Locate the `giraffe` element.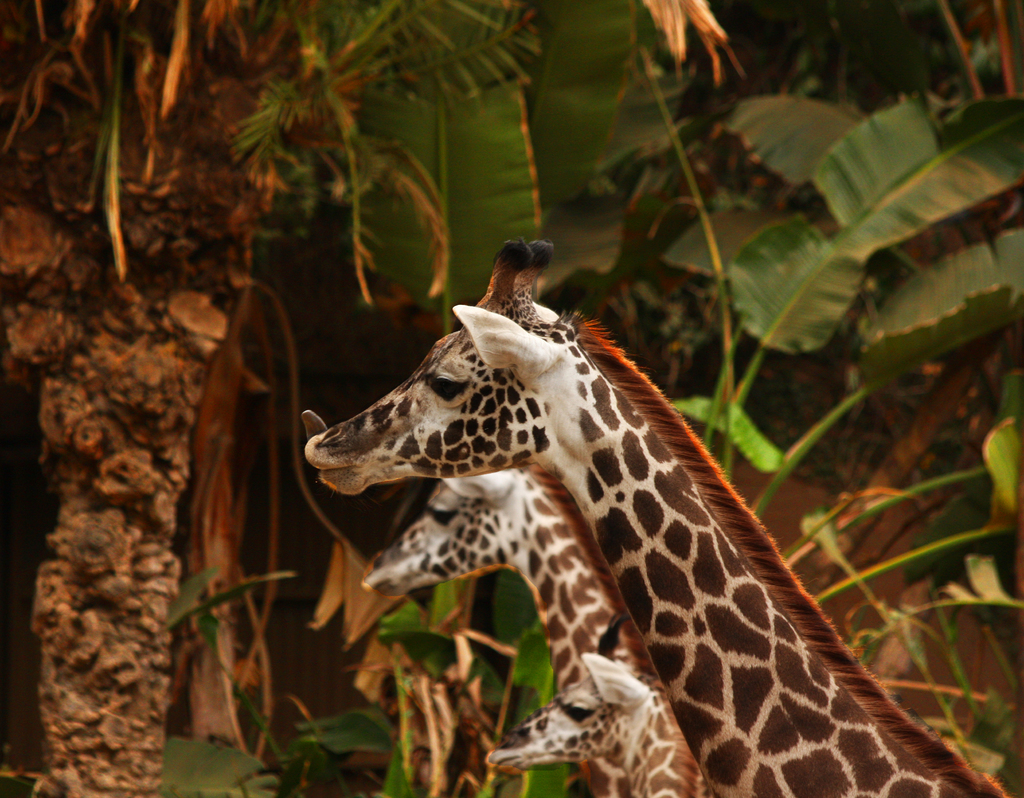
Element bbox: (left=361, top=470, right=659, bottom=797).
